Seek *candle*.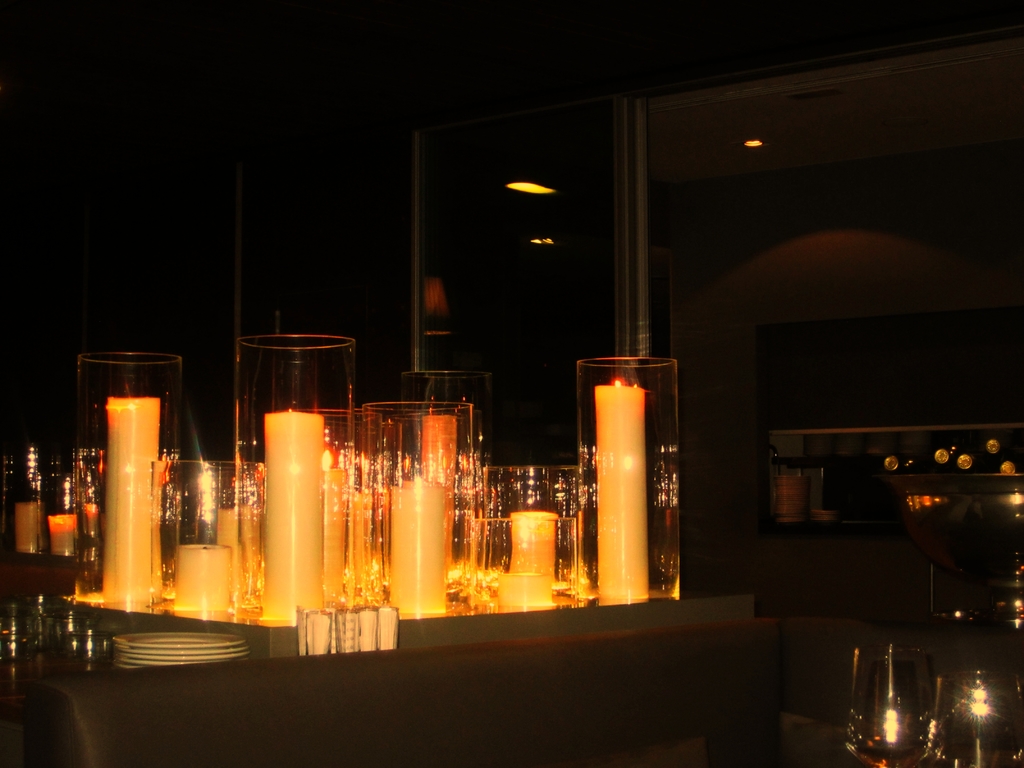
(x1=104, y1=396, x2=167, y2=605).
